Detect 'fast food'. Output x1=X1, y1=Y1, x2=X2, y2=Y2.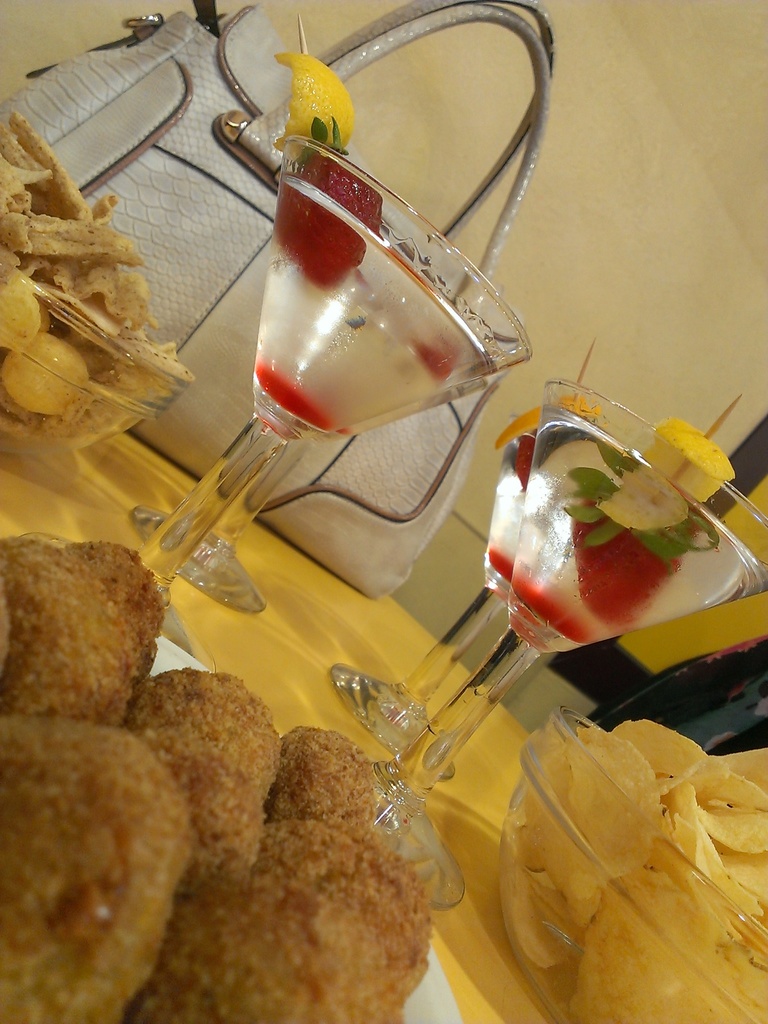
x1=253, y1=820, x2=432, y2=1006.
